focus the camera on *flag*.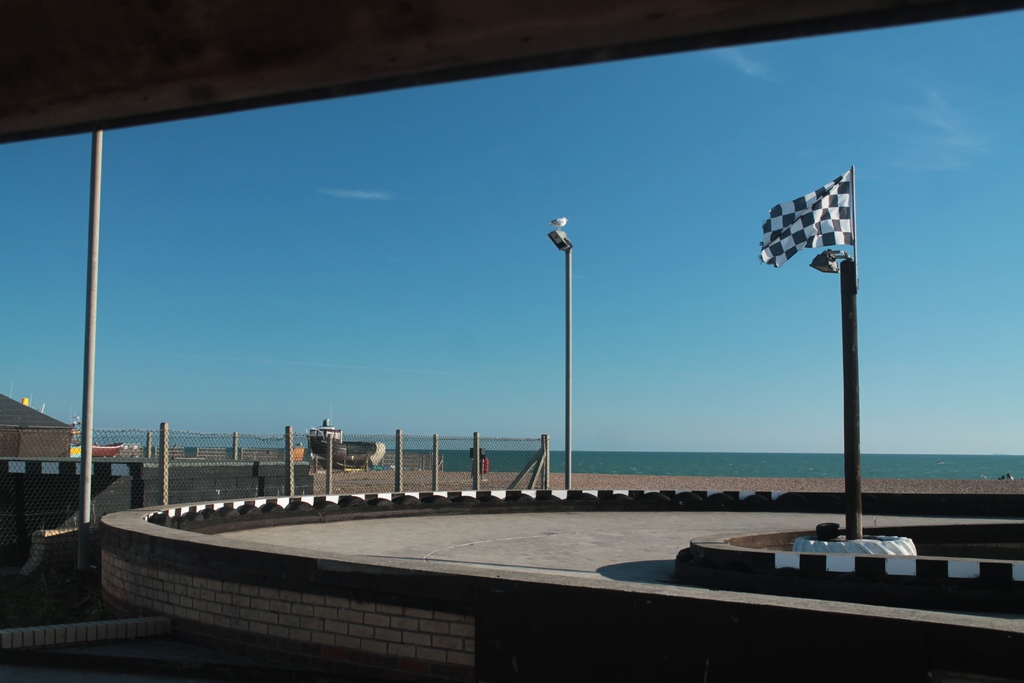
Focus region: {"left": 766, "top": 179, "right": 854, "bottom": 281}.
